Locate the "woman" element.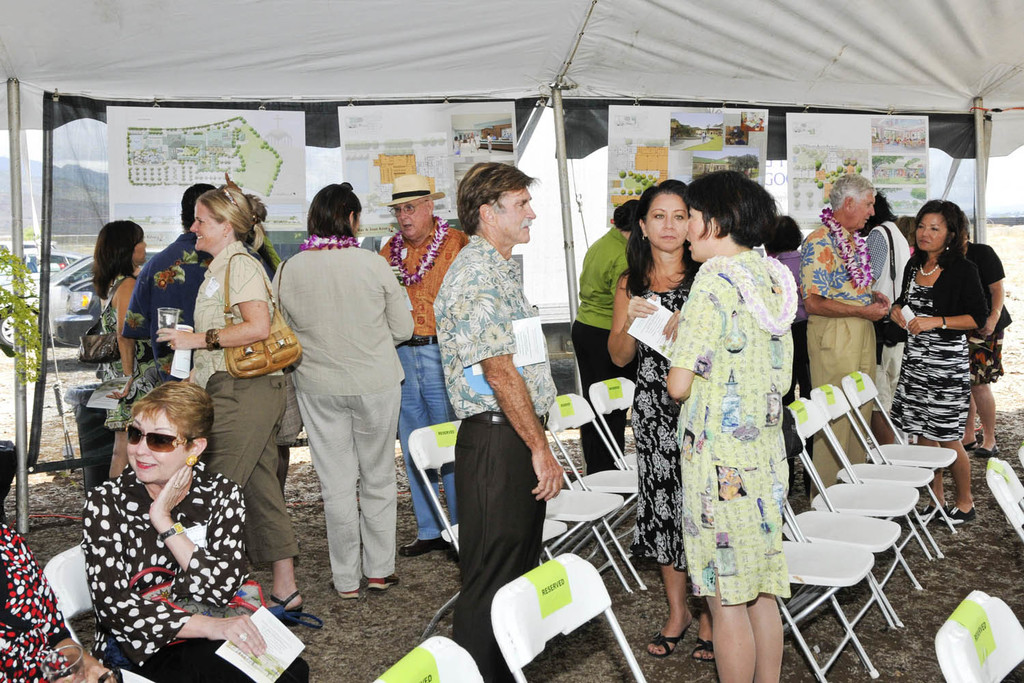
Element bbox: bbox=[83, 221, 150, 475].
